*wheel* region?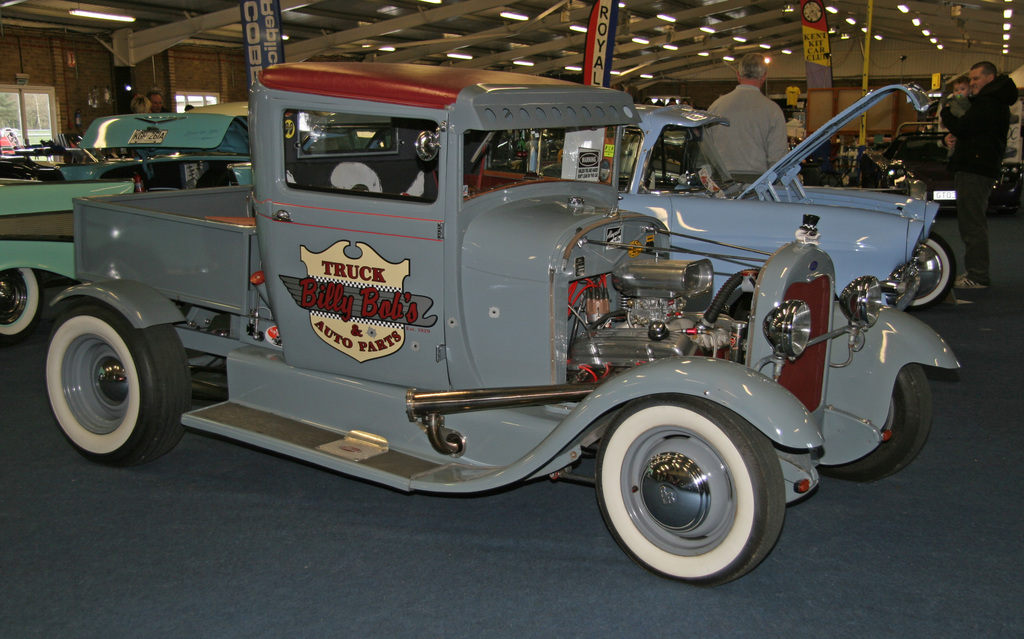
bbox=[906, 234, 954, 314]
